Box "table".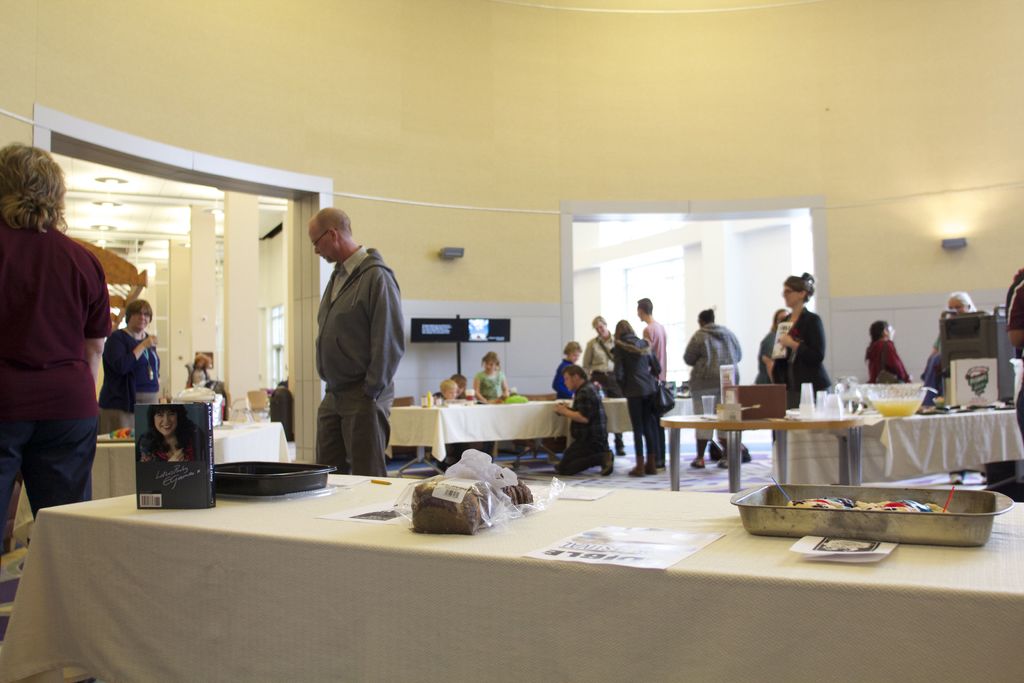
{"x1": 775, "y1": 406, "x2": 1023, "y2": 484}.
